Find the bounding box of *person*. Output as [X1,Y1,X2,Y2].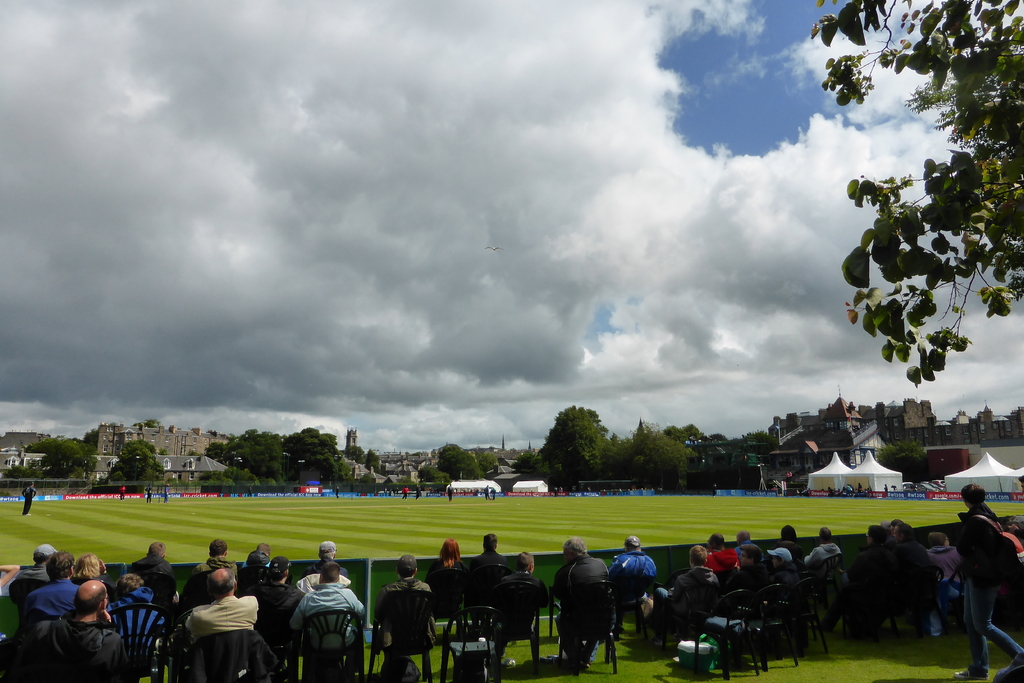
[765,529,803,561].
